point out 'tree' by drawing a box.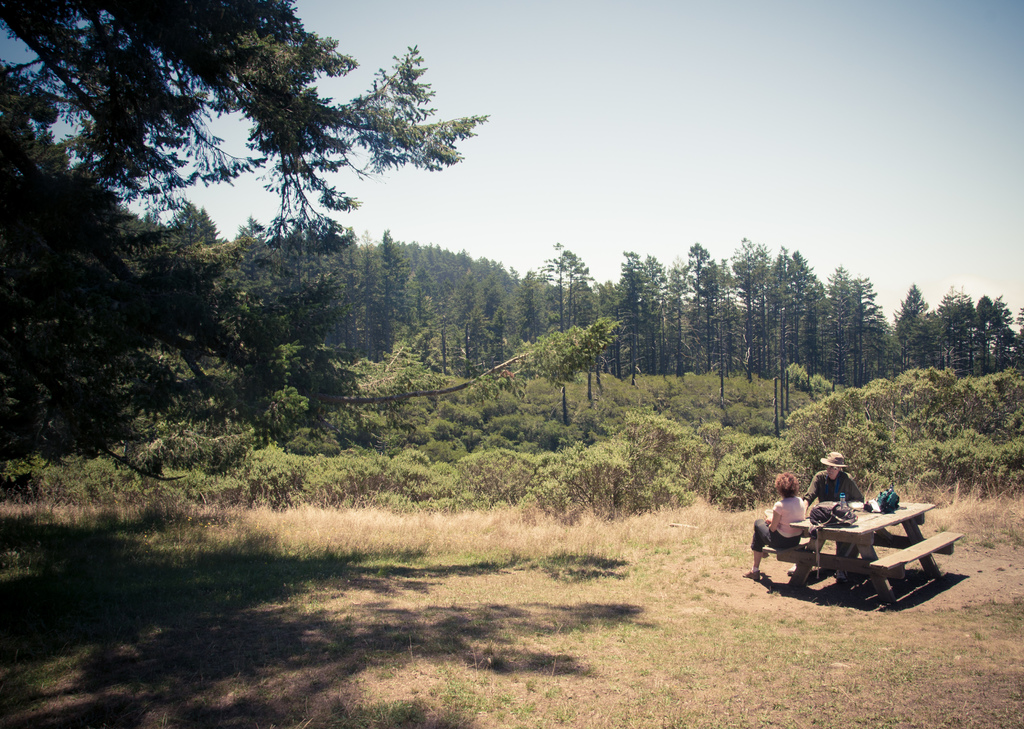
bbox=[689, 363, 1023, 548].
